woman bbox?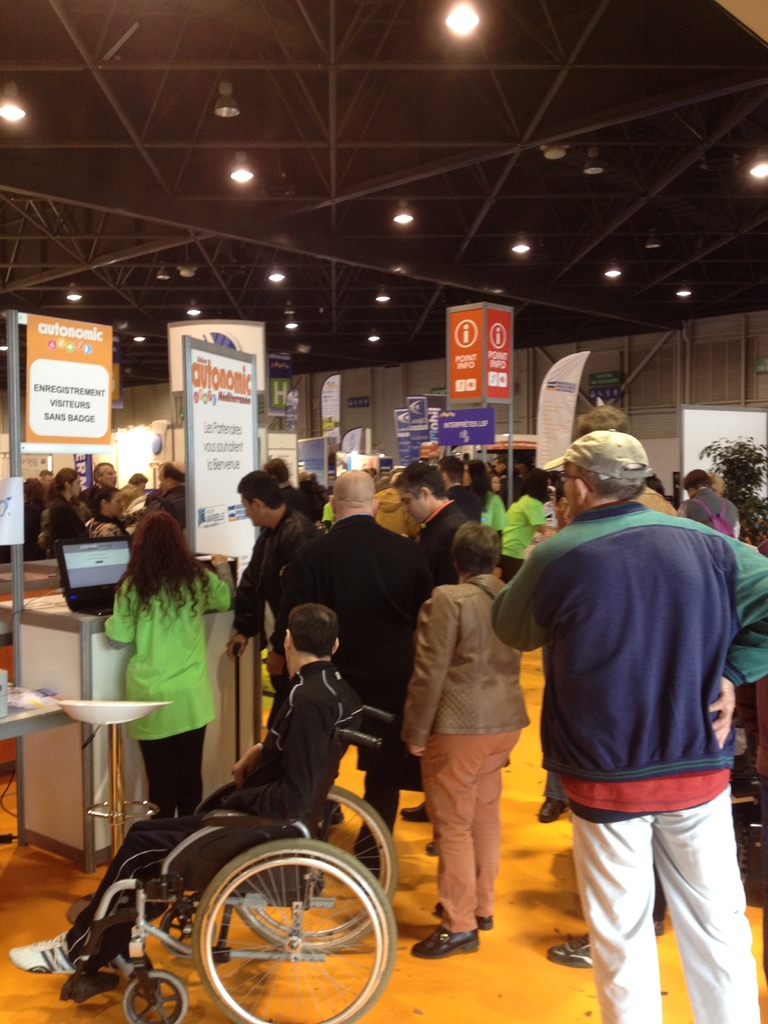
x1=97 y1=513 x2=230 y2=817
